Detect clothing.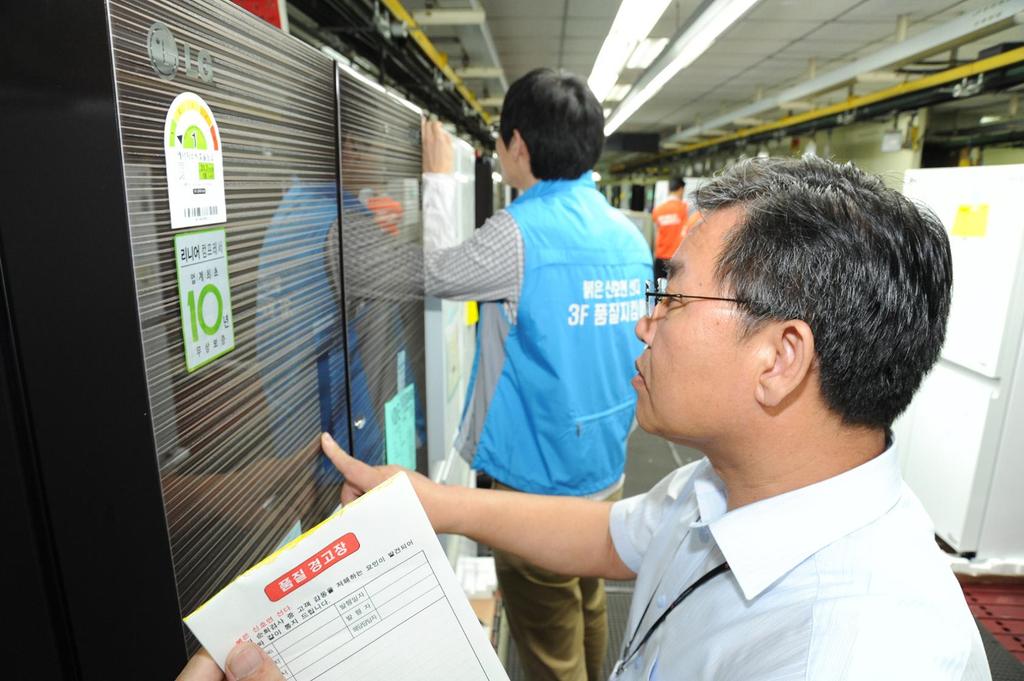
Detected at l=644, t=191, r=680, b=292.
